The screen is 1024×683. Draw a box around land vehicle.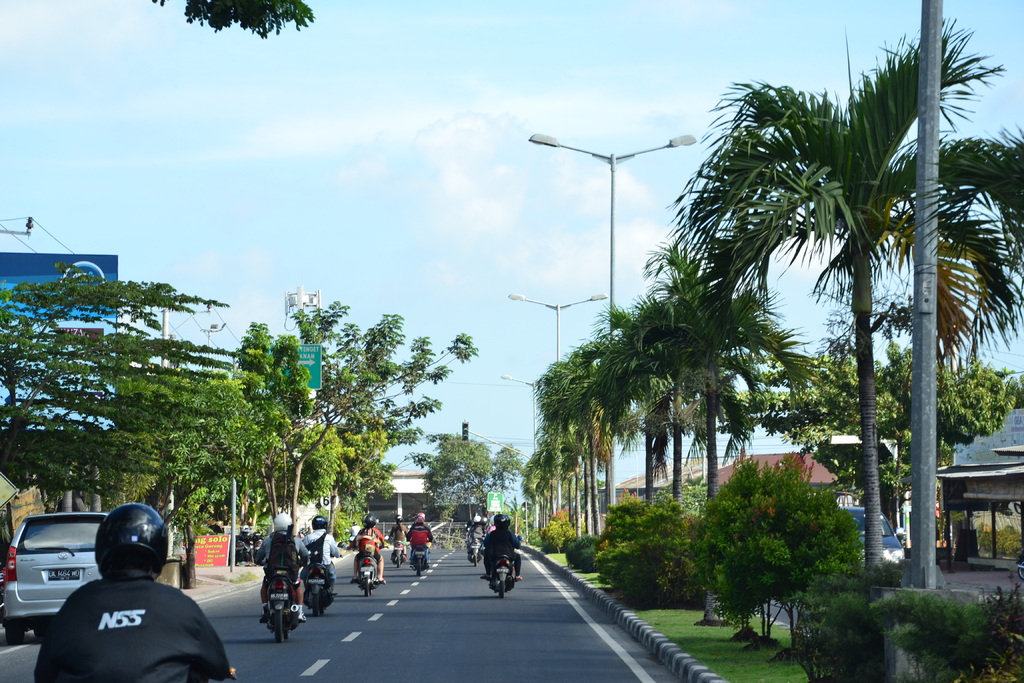
box(252, 531, 261, 553).
